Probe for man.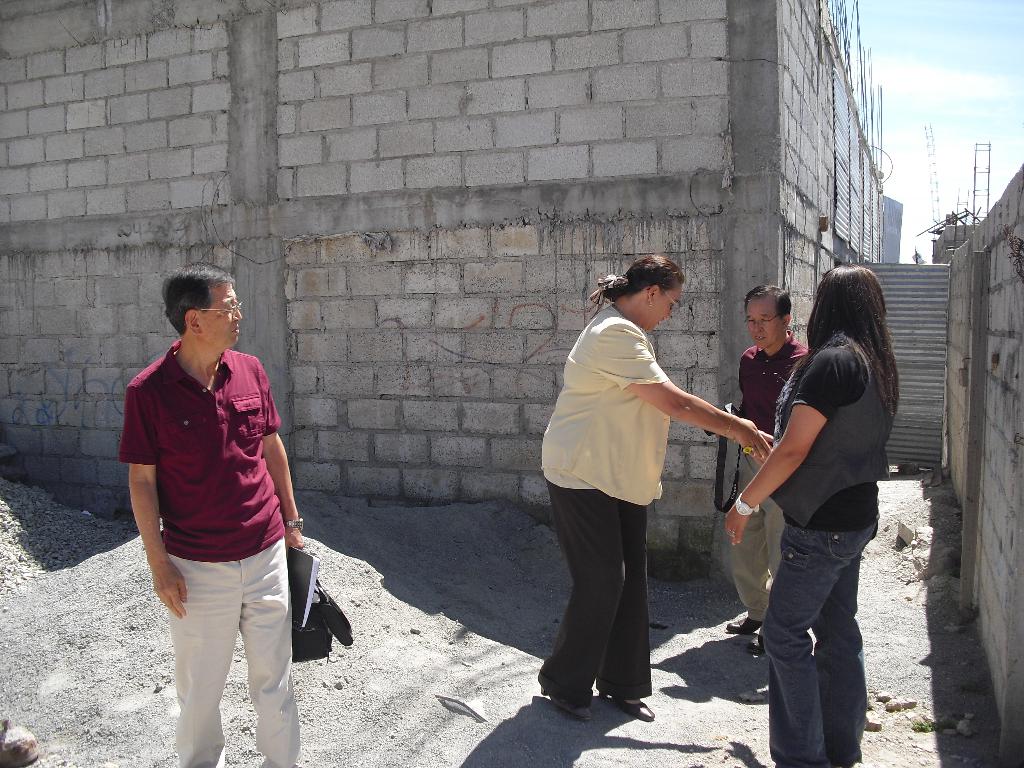
Probe result: box=[721, 285, 814, 653].
